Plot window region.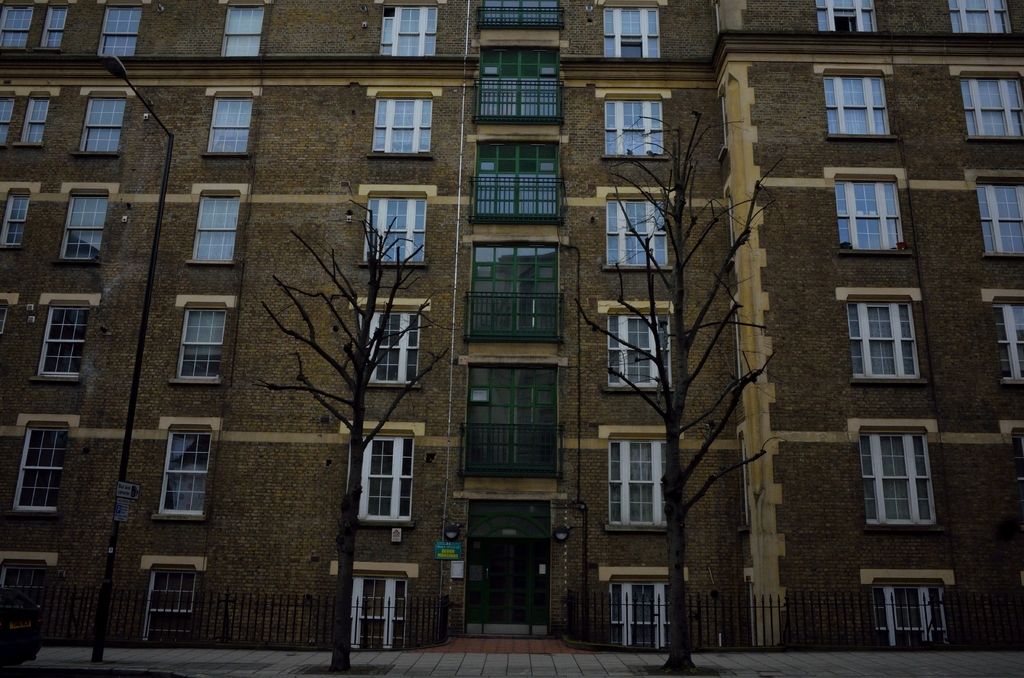
Plotted at [x1=362, y1=435, x2=413, y2=519].
